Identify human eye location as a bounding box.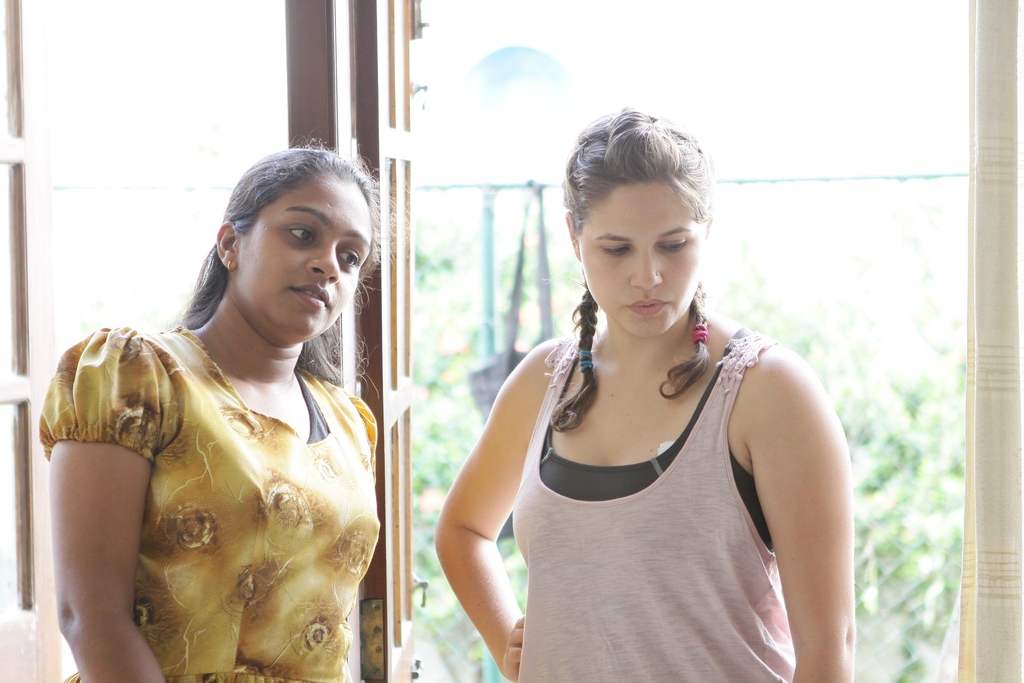
596 239 632 257.
